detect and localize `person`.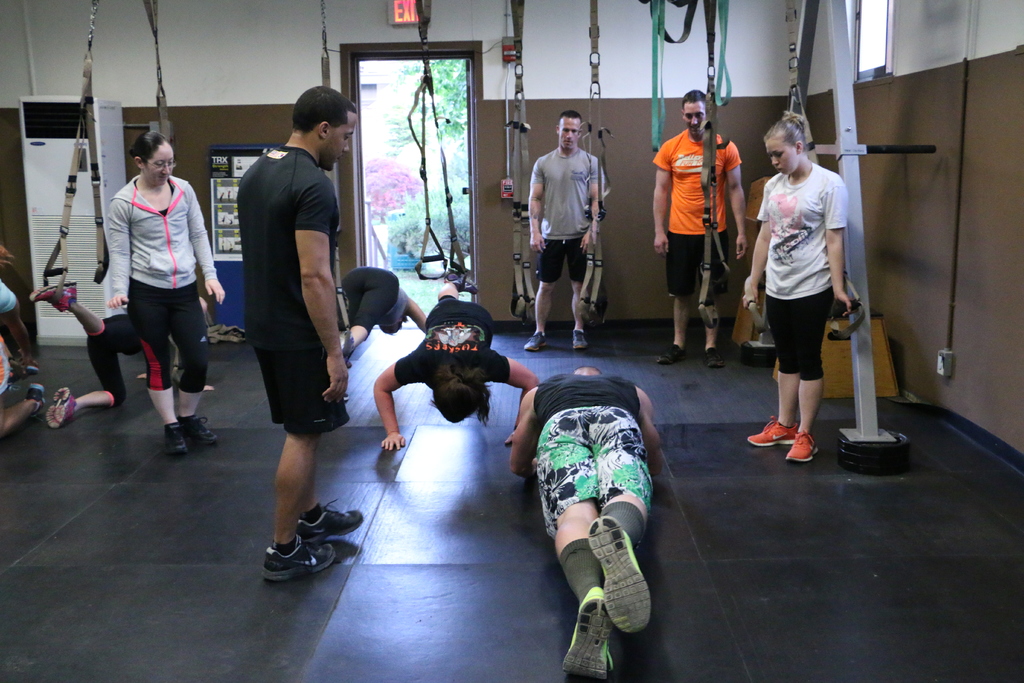
Localized at left=339, top=266, right=428, bottom=356.
